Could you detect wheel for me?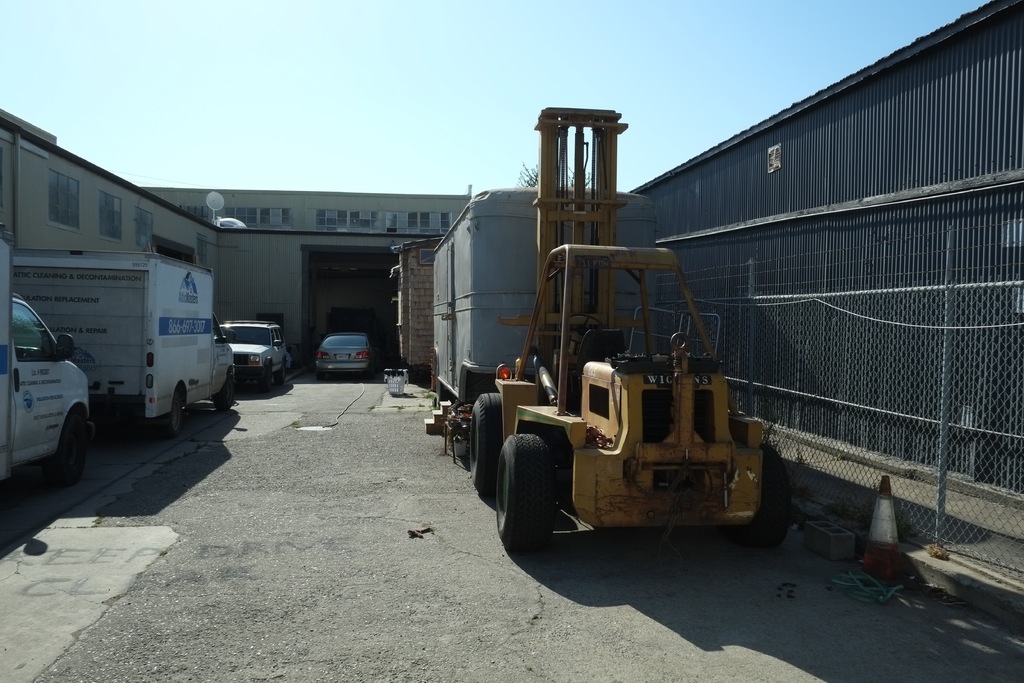
Detection result: 274, 361, 285, 386.
